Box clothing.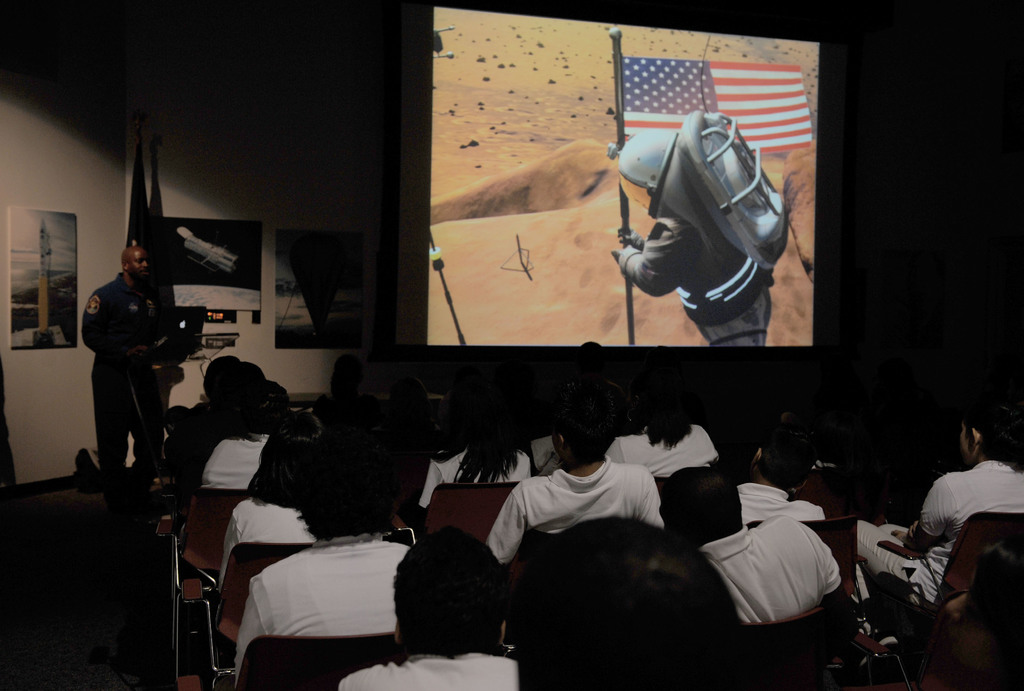
(197,428,271,500).
